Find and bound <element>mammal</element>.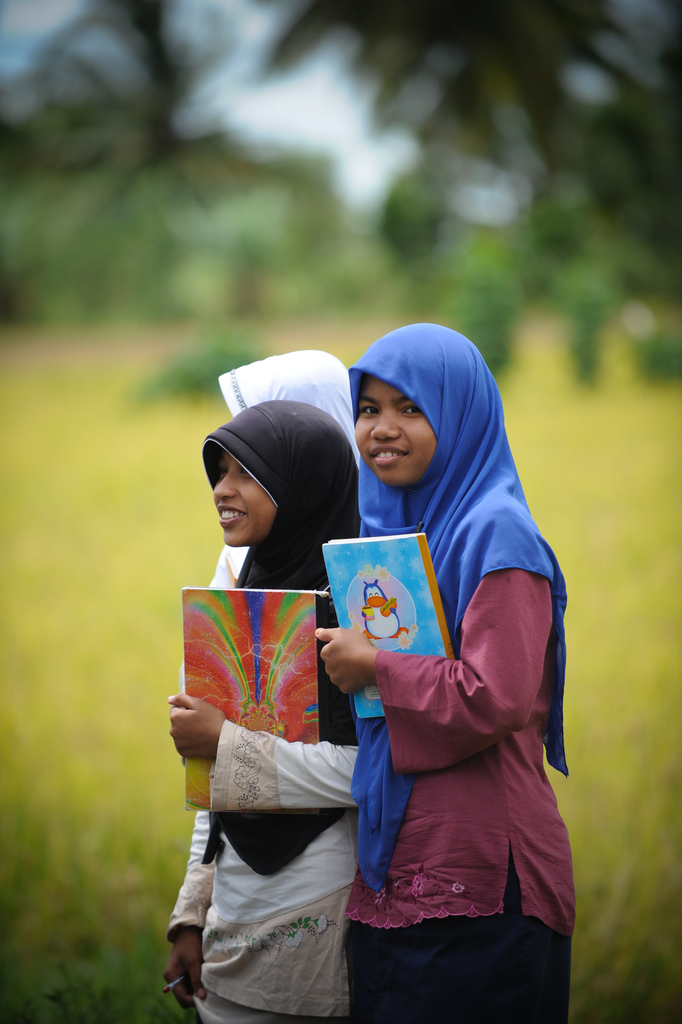
Bound: bbox=(177, 344, 377, 678).
